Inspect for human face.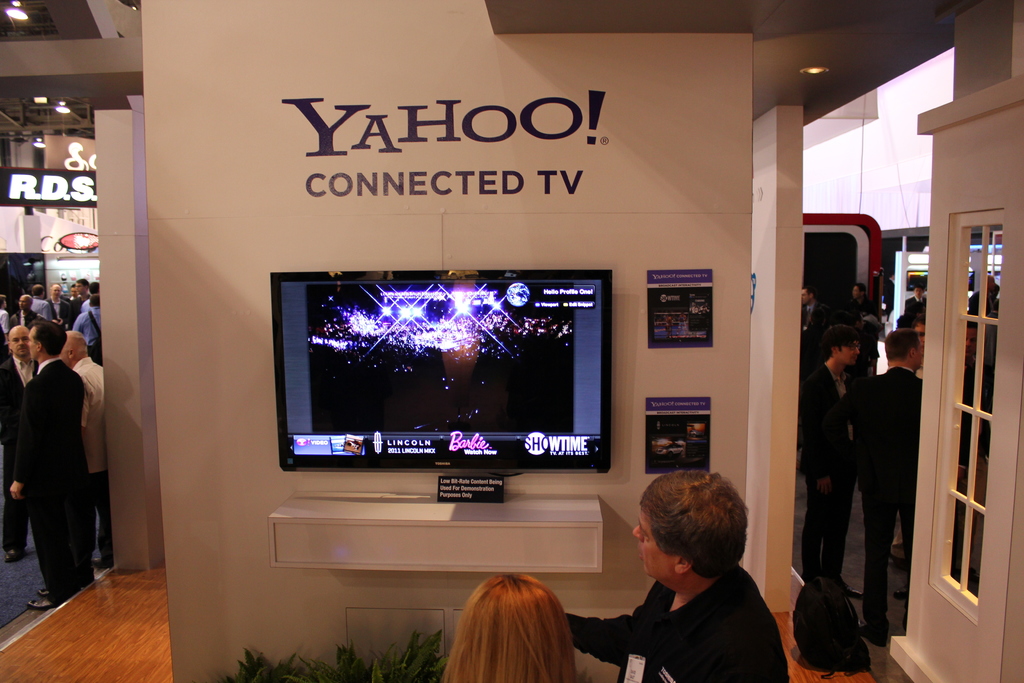
Inspection: {"x1": 966, "y1": 327, "x2": 975, "y2": 358}.
